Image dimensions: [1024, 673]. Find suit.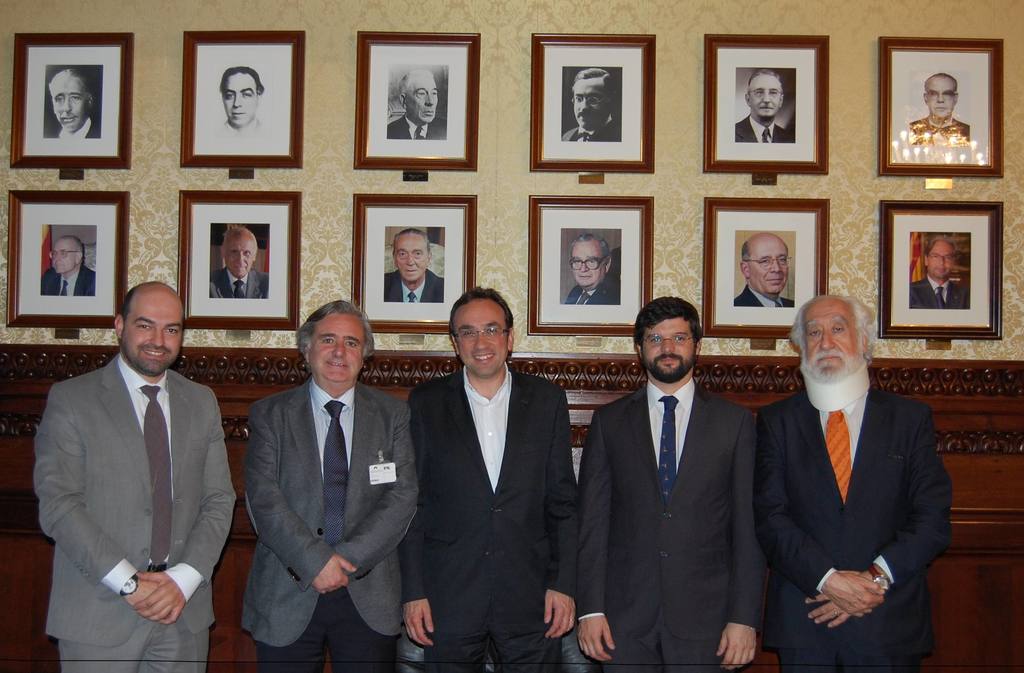
(733,115,788,143).
